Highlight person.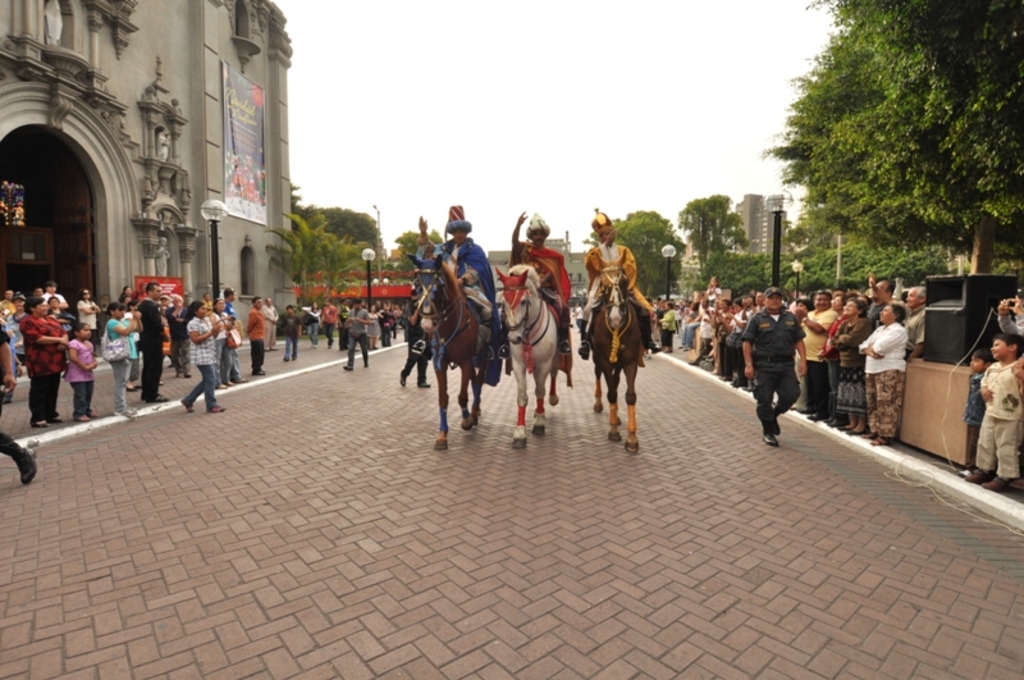
Highlighted region: (x1=959, y1=343, x2=995, y2=483).
